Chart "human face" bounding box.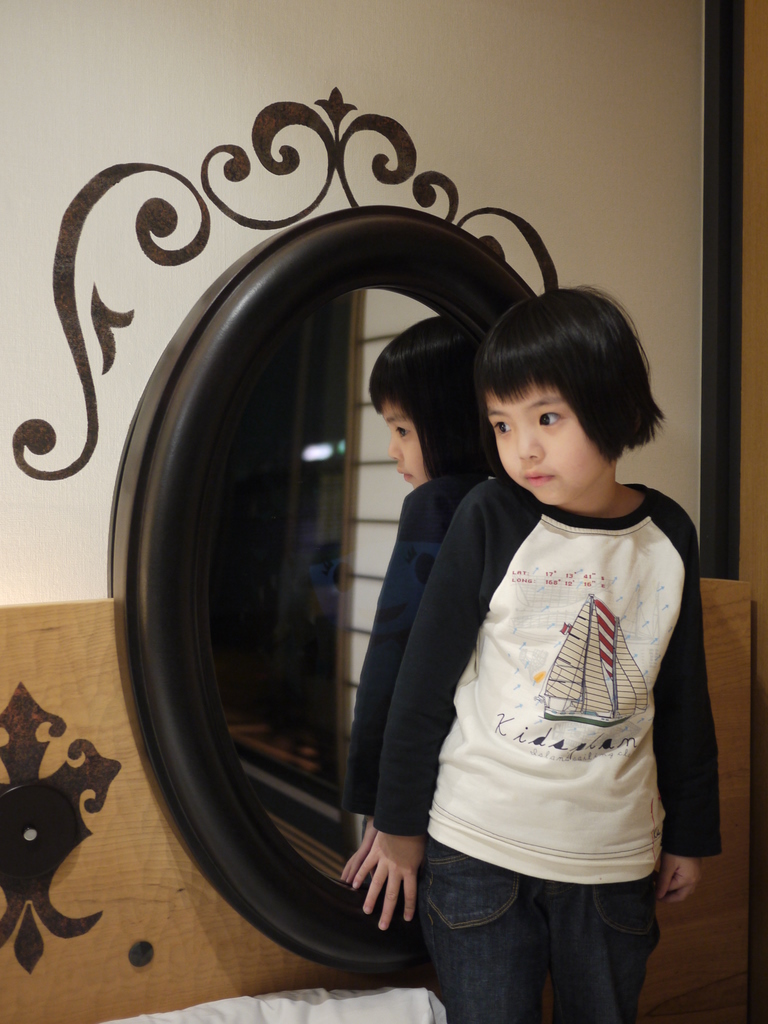
Charted: (x1=477, y1=377, x2=610, y2=507).
